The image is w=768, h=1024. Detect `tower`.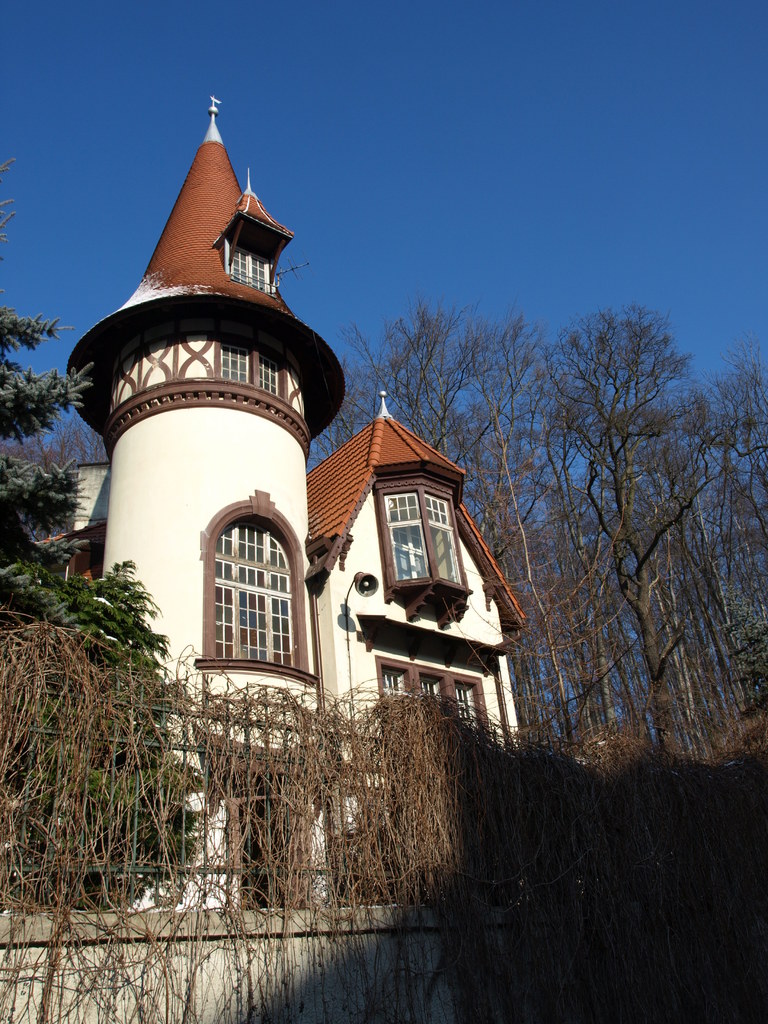
Detection: box=[65, 94, 349, 888].
